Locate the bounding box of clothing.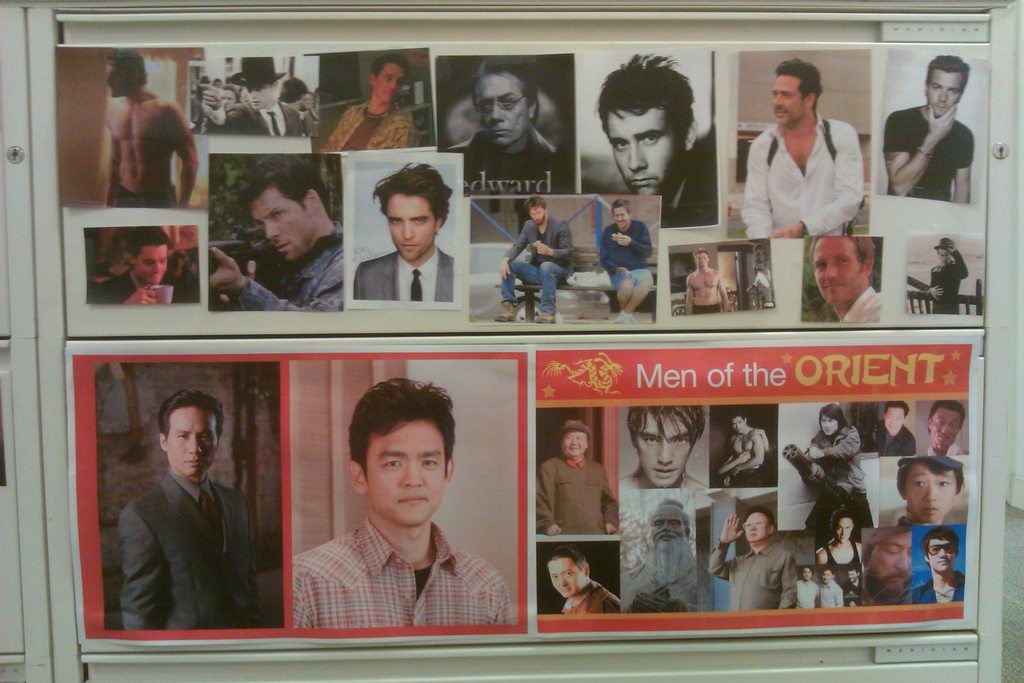
Bounding box: box=[314, 103, 417, 155].
